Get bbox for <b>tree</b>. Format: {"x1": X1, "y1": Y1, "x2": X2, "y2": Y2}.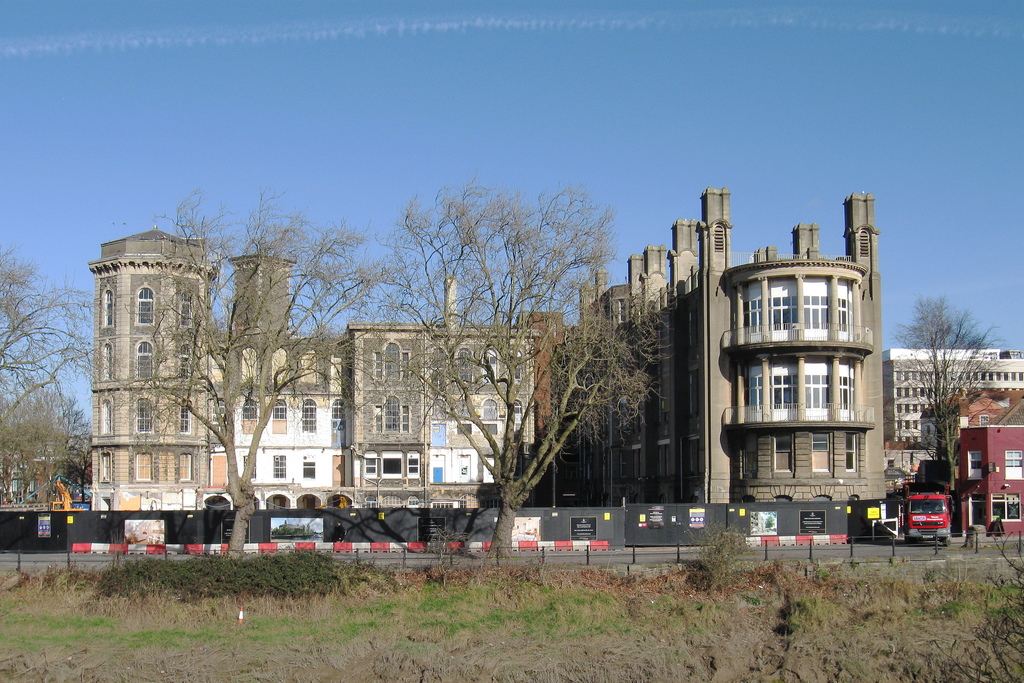
{"x1": 0, "y1": 244, "x2": 95, "y2": 545}.
